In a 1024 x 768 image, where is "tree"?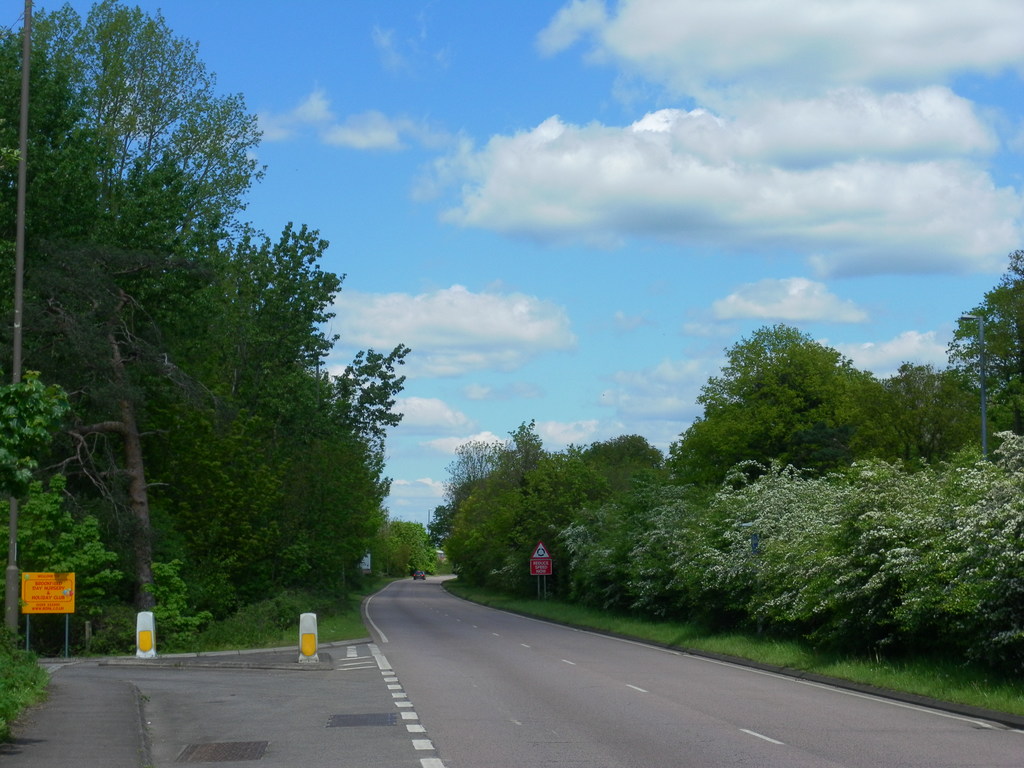
bbox=(430, 437, 516, 544).
